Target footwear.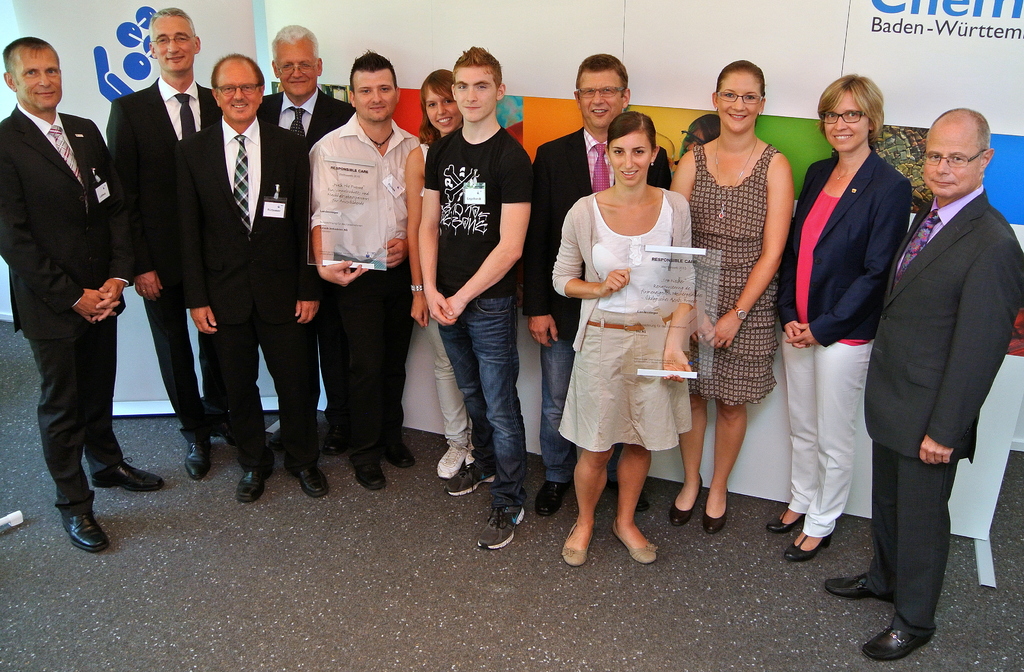
Target region: rect(353, 462, 385, 489).
